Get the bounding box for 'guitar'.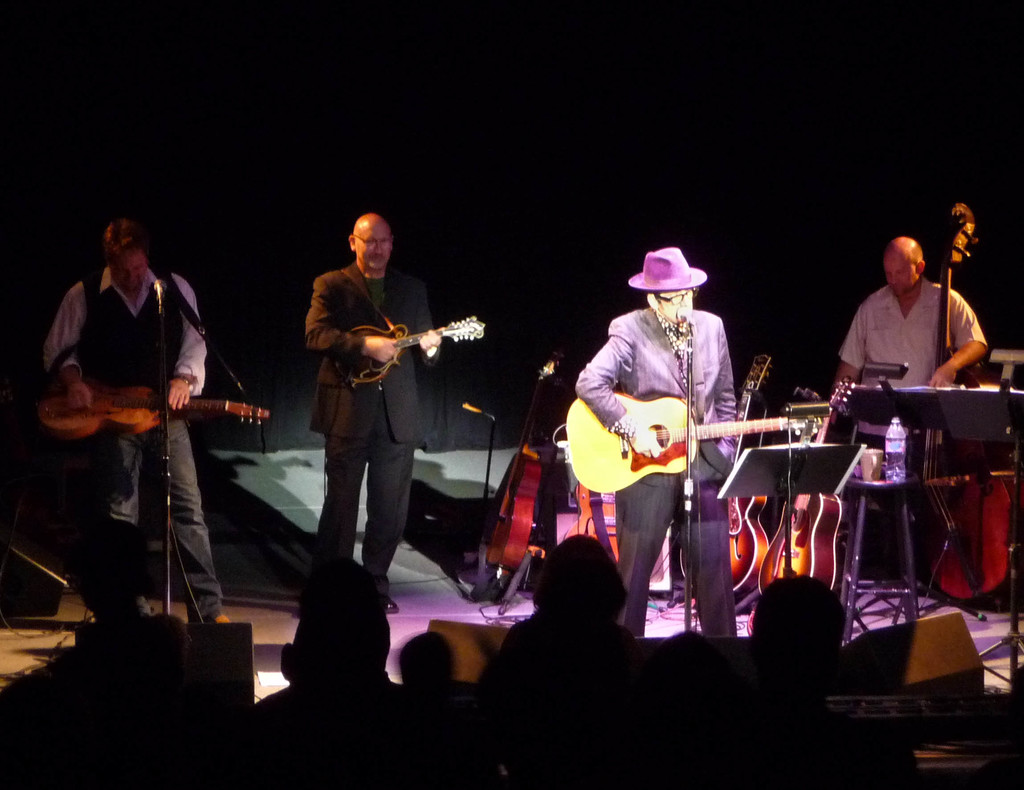
[675,359,776,602].
